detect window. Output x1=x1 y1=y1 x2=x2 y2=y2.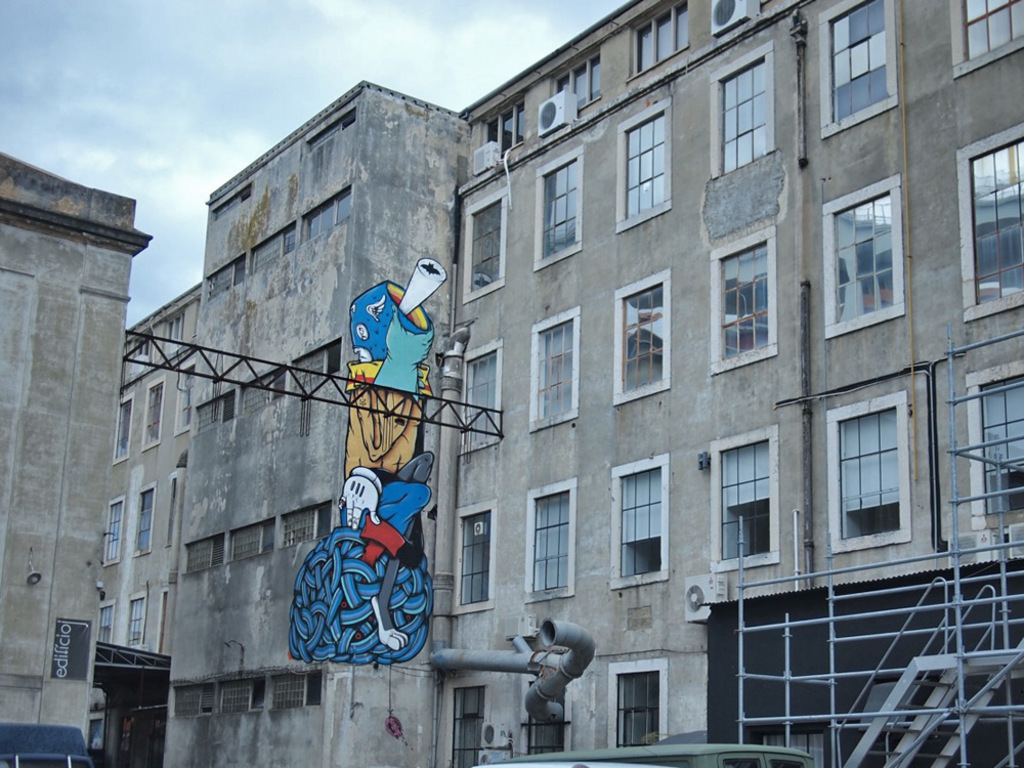
x1=104 y1=496 x2=127 y2=564.
